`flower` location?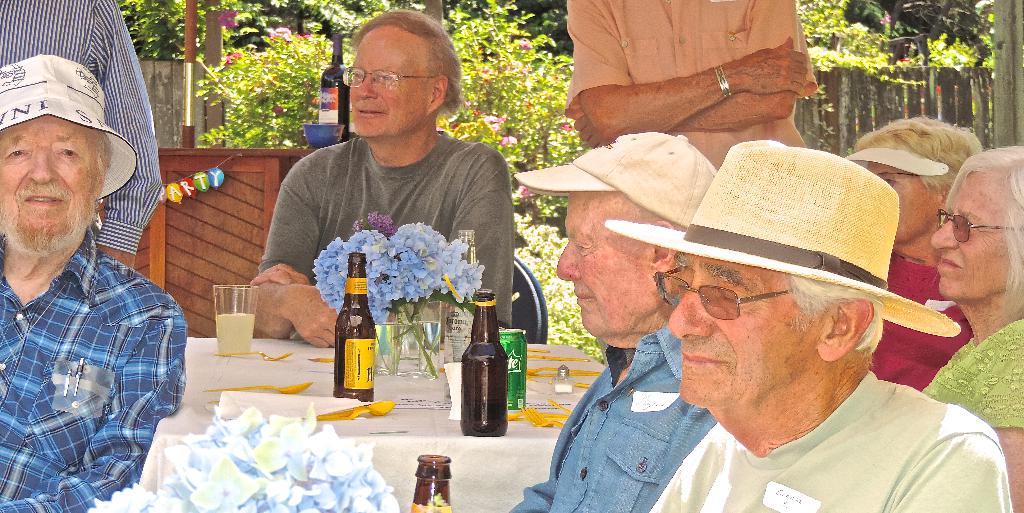
left=215, top=12, right=239, bottom=25
